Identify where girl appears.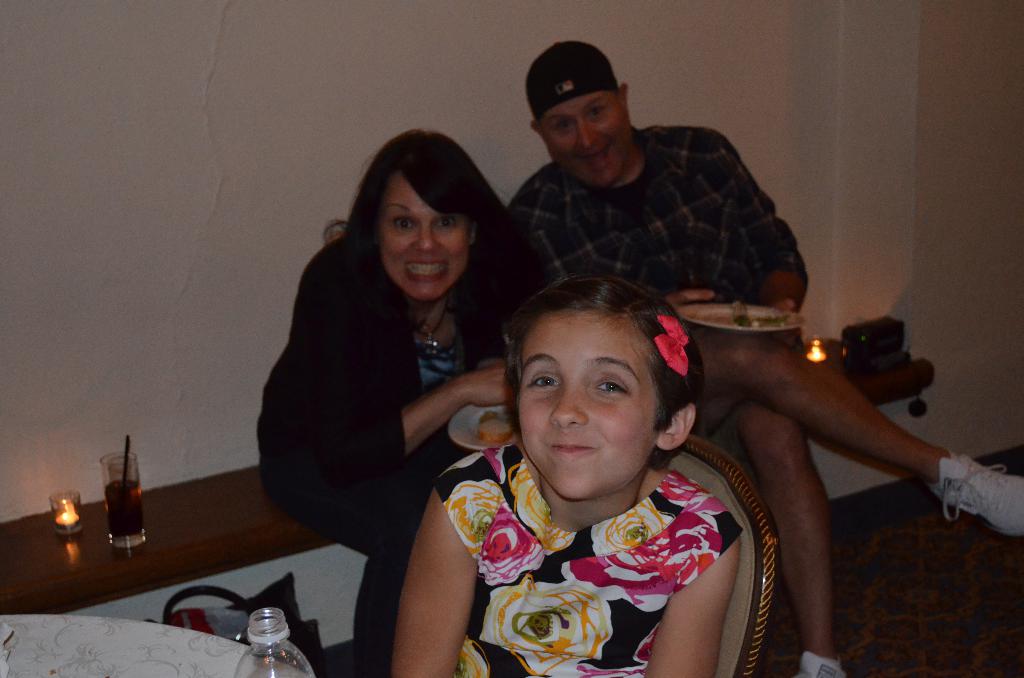
Appears at [395,274,744,677].
